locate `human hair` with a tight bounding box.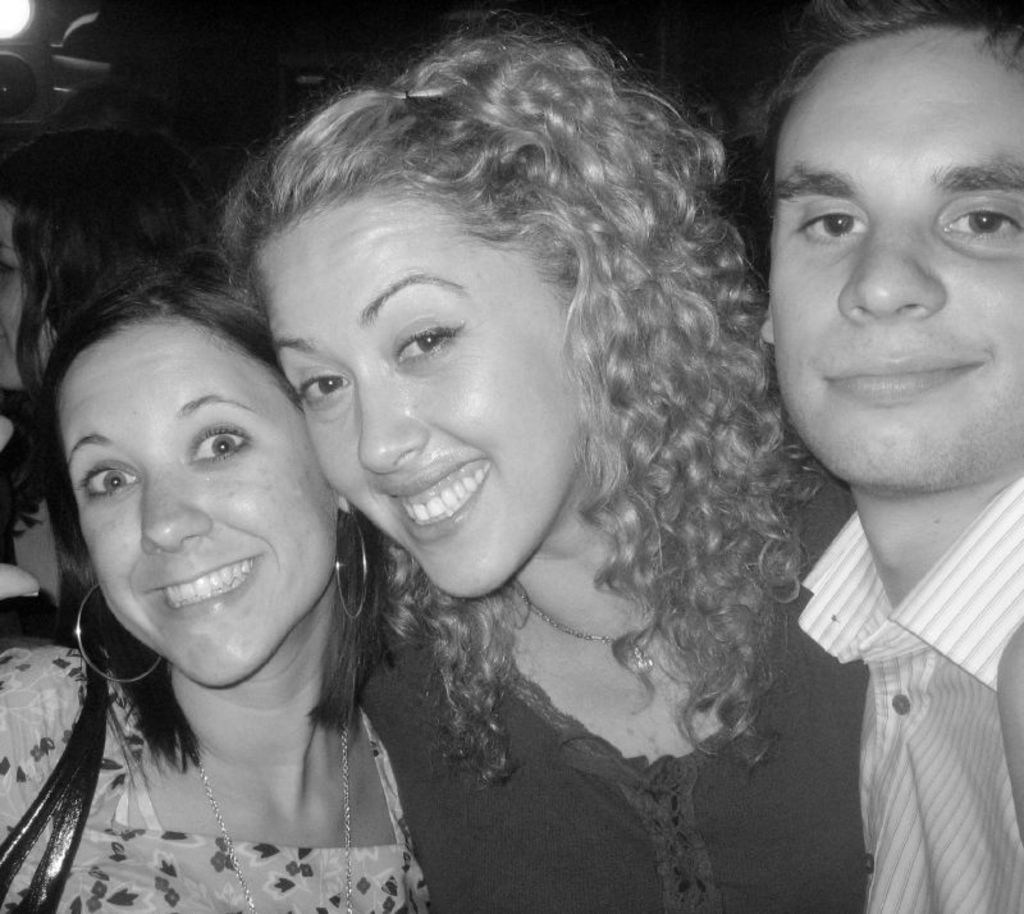
<box>40,72,164,151</box>.
